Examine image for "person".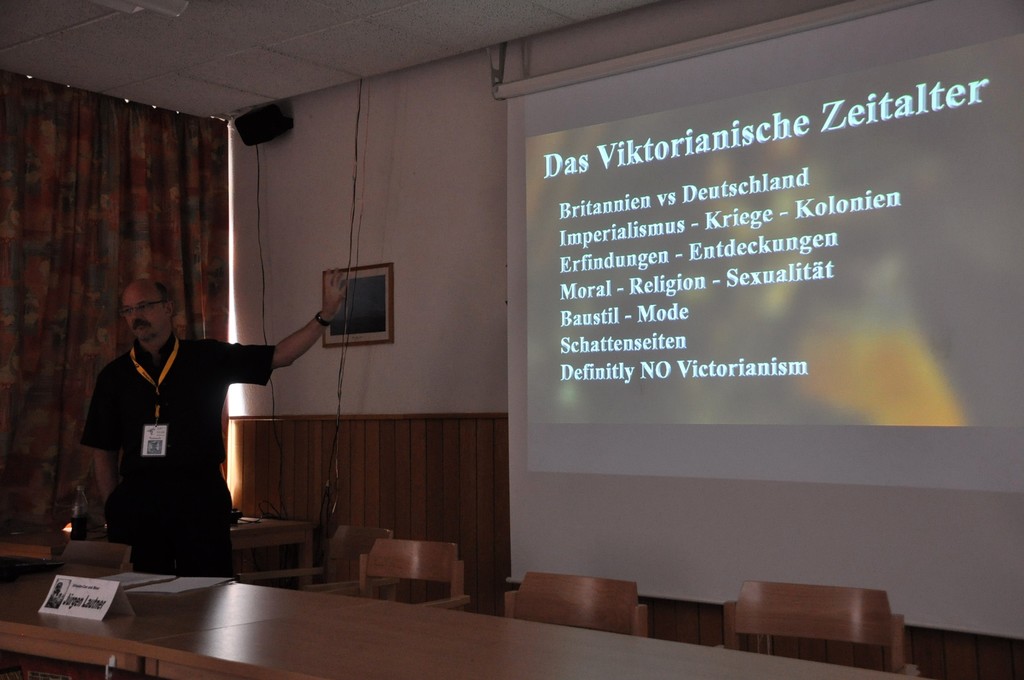
Examination result: detection(86, 259, 294, 582).
